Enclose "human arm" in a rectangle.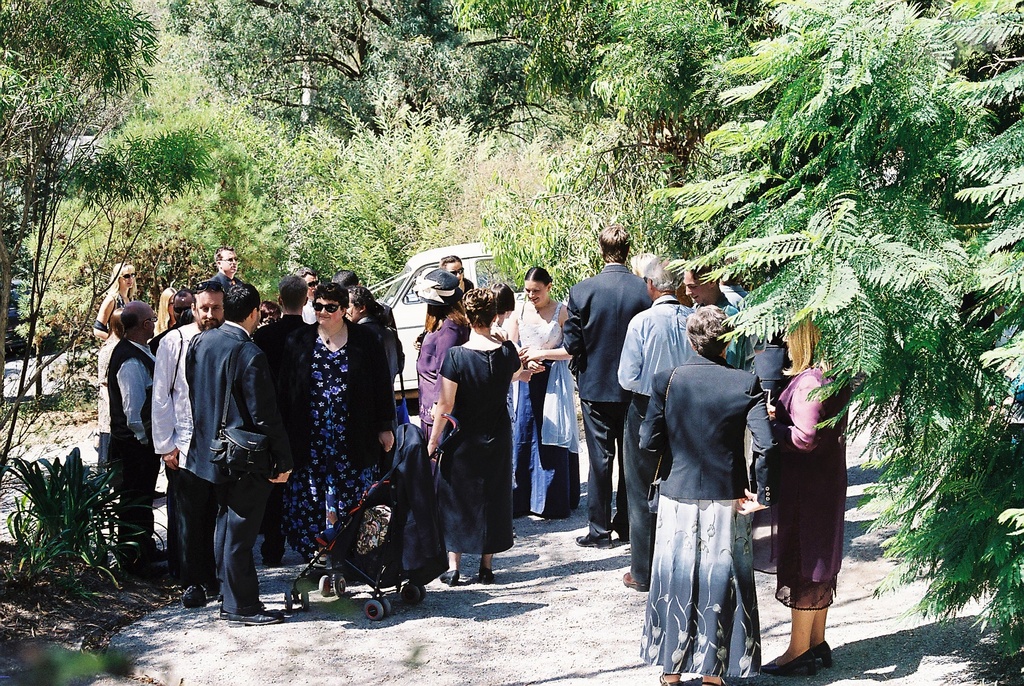
box(372, 336, 399, 452).
